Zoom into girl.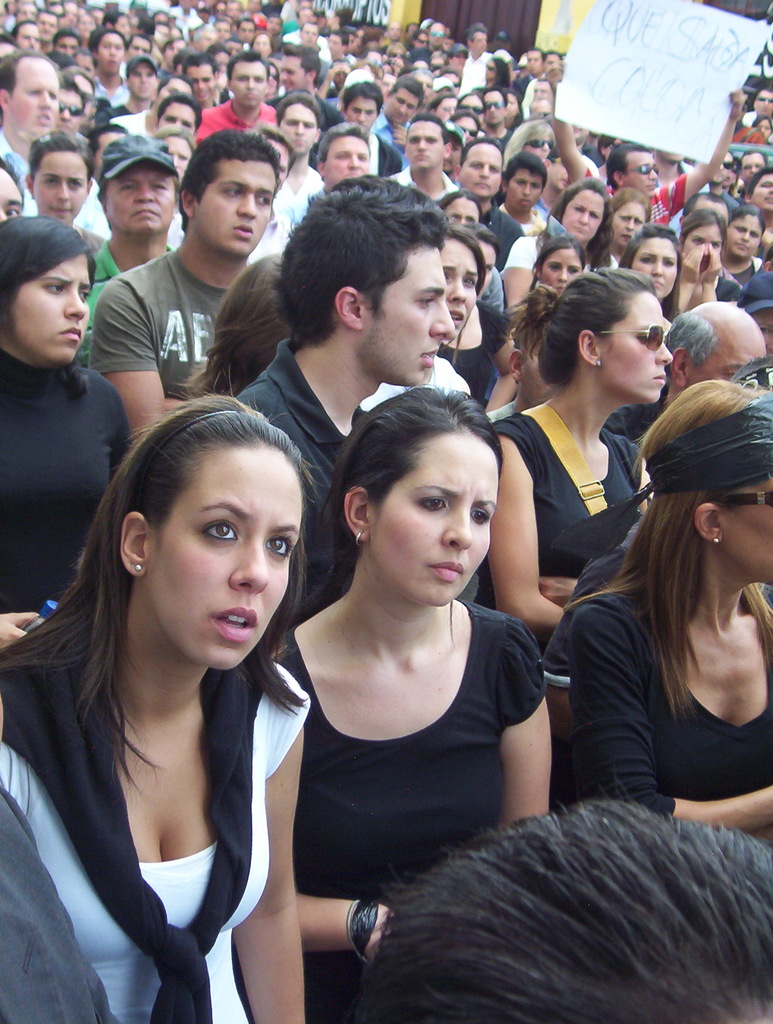
Zoom target: 620, 225, 682, 312.
